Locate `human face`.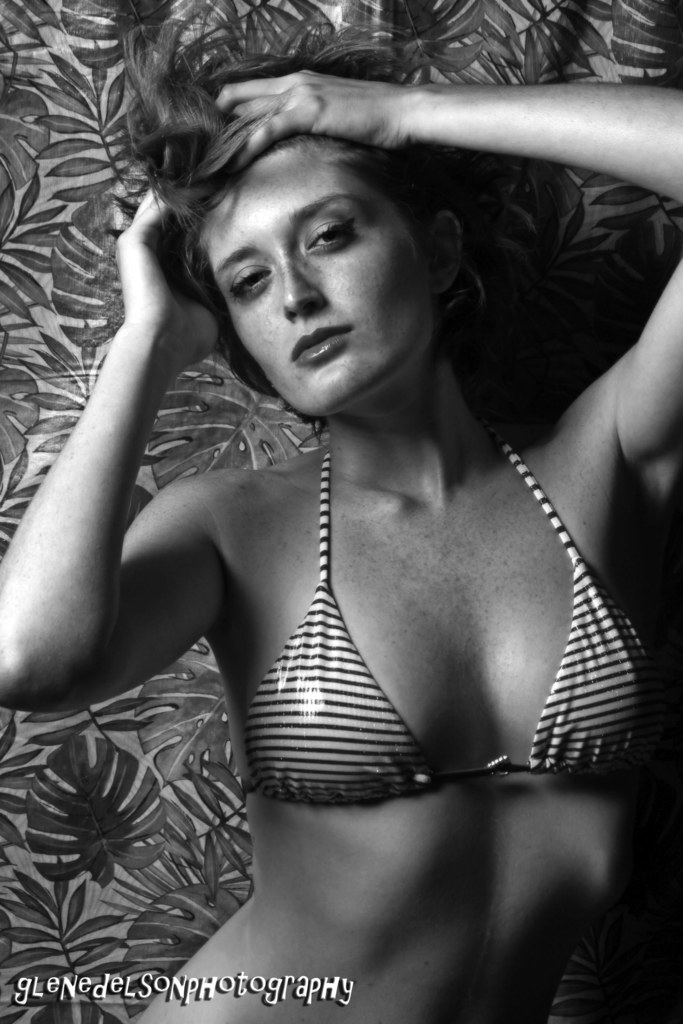
Bounding box: box(199, 149, 442, 417).
